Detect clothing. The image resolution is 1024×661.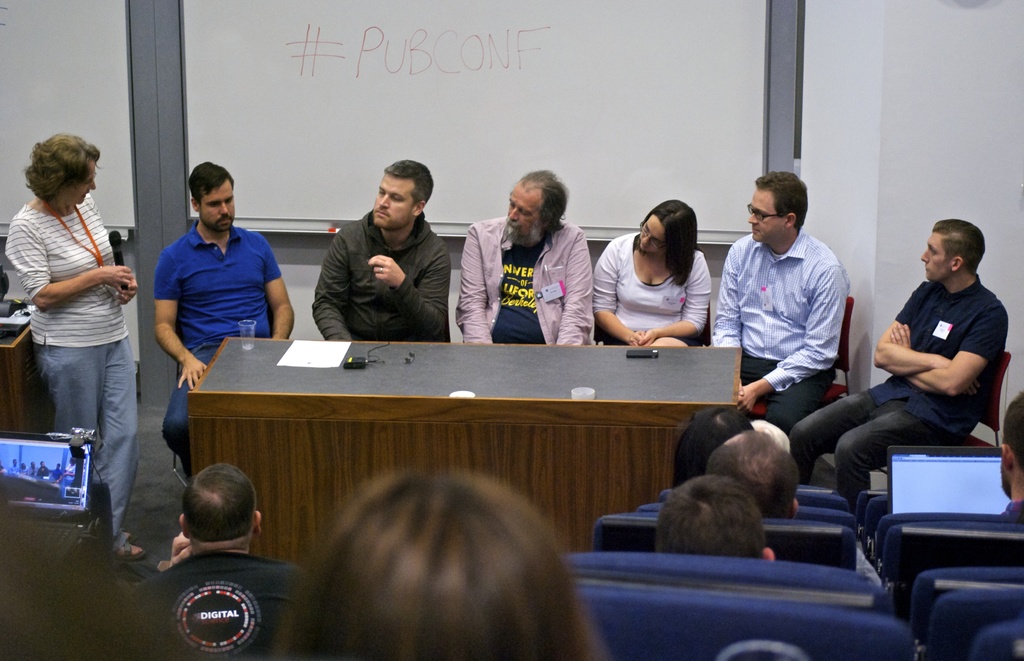
591 228 710 351.
